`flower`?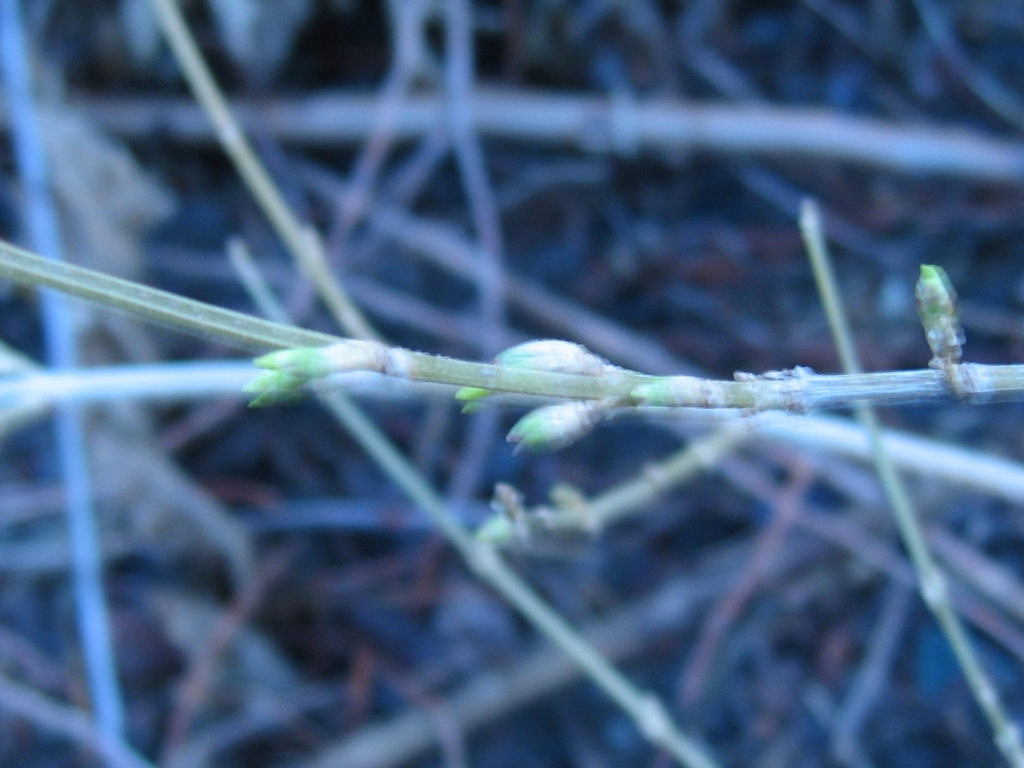
(449,343,604,413)
